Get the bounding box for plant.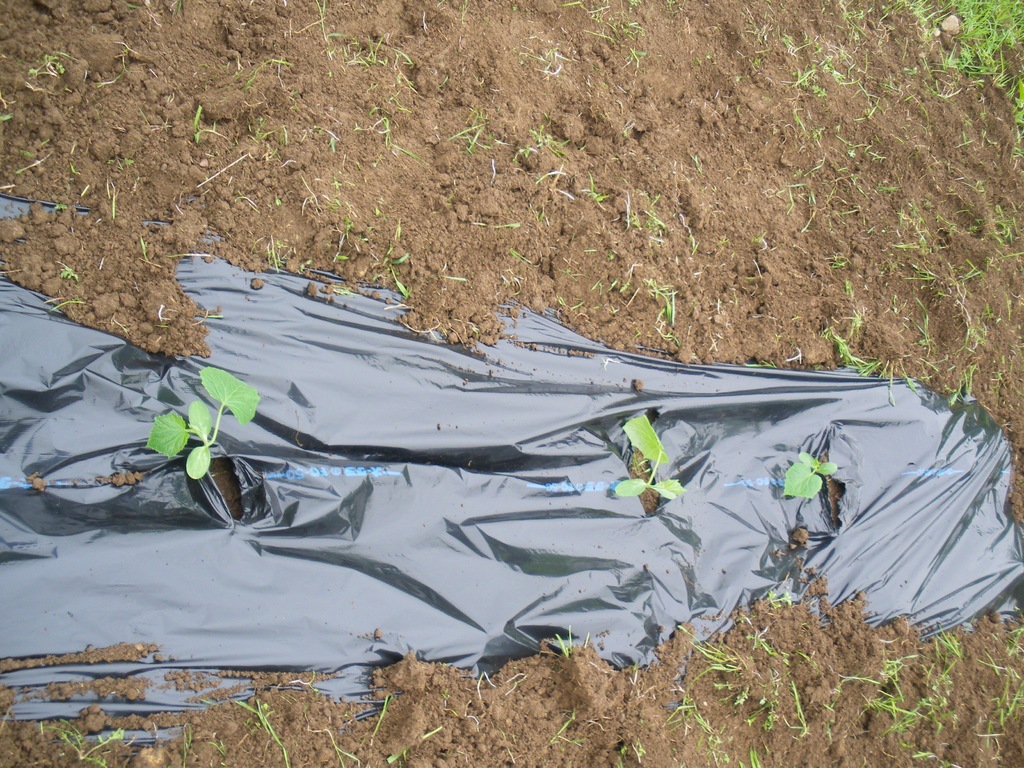
<box>611,412,685,505</box>.
